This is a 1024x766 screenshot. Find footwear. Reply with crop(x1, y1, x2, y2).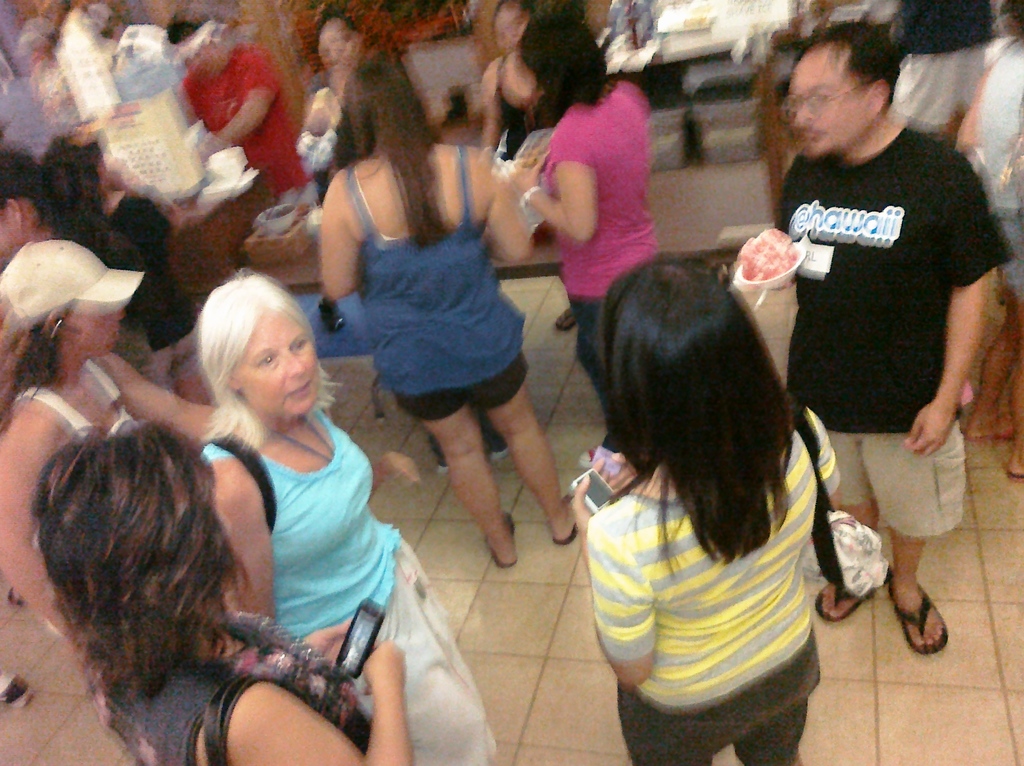
crop(482, 506, 521, 574).
